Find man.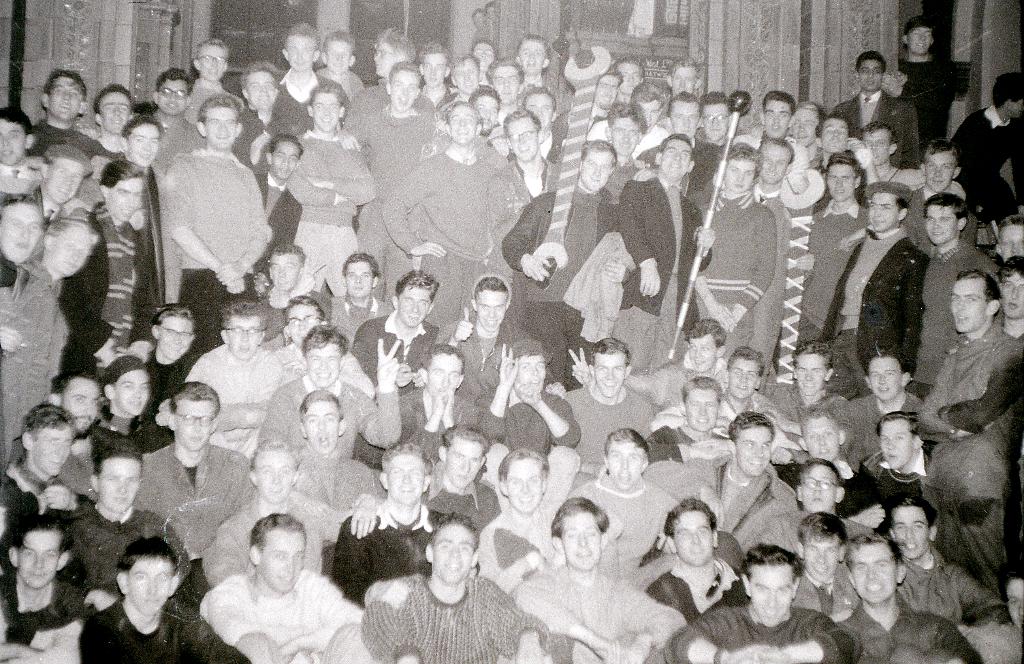
463 85 499 137.
